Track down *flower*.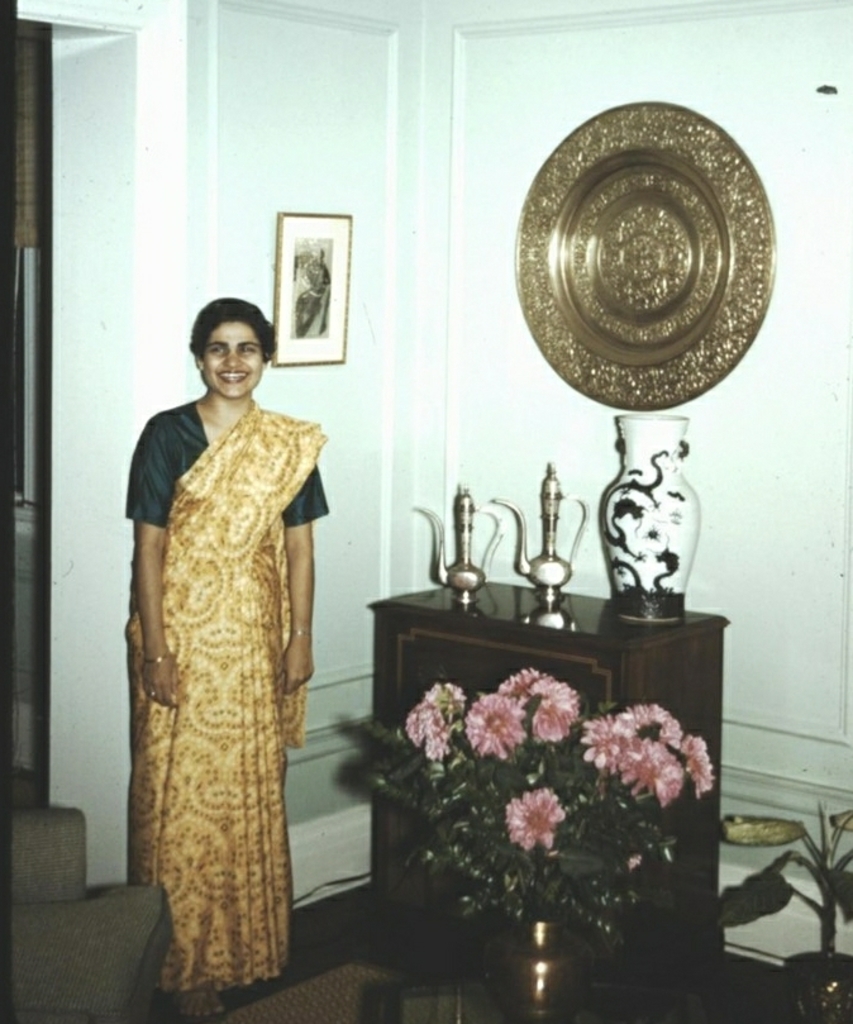
Tracked to [left=485, top=791, right=562, bottom=856].
